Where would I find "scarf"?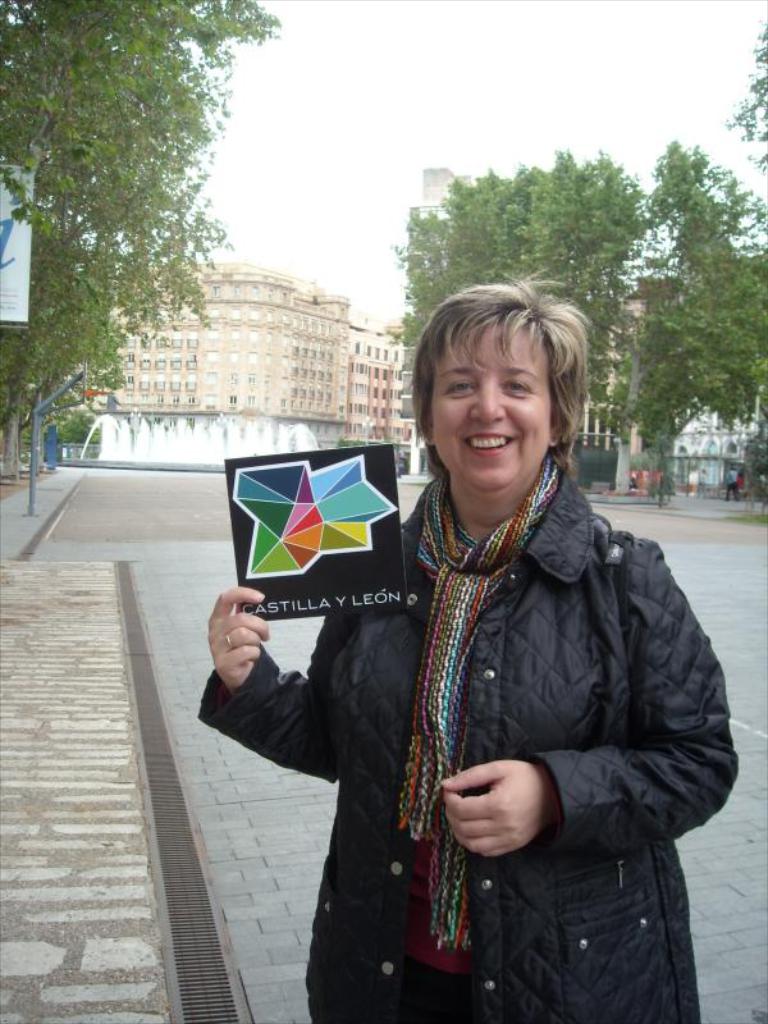
At (left=402, top=454, right=557, bottom=968).
